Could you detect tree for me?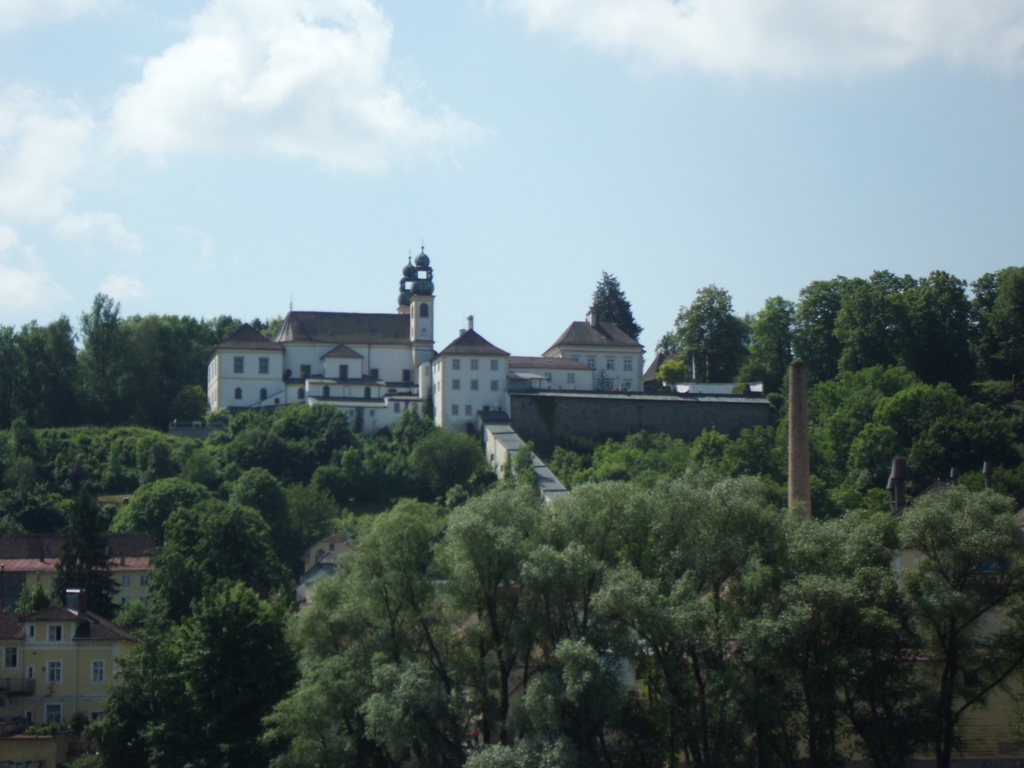
Detection result: 597/479/809/767.
